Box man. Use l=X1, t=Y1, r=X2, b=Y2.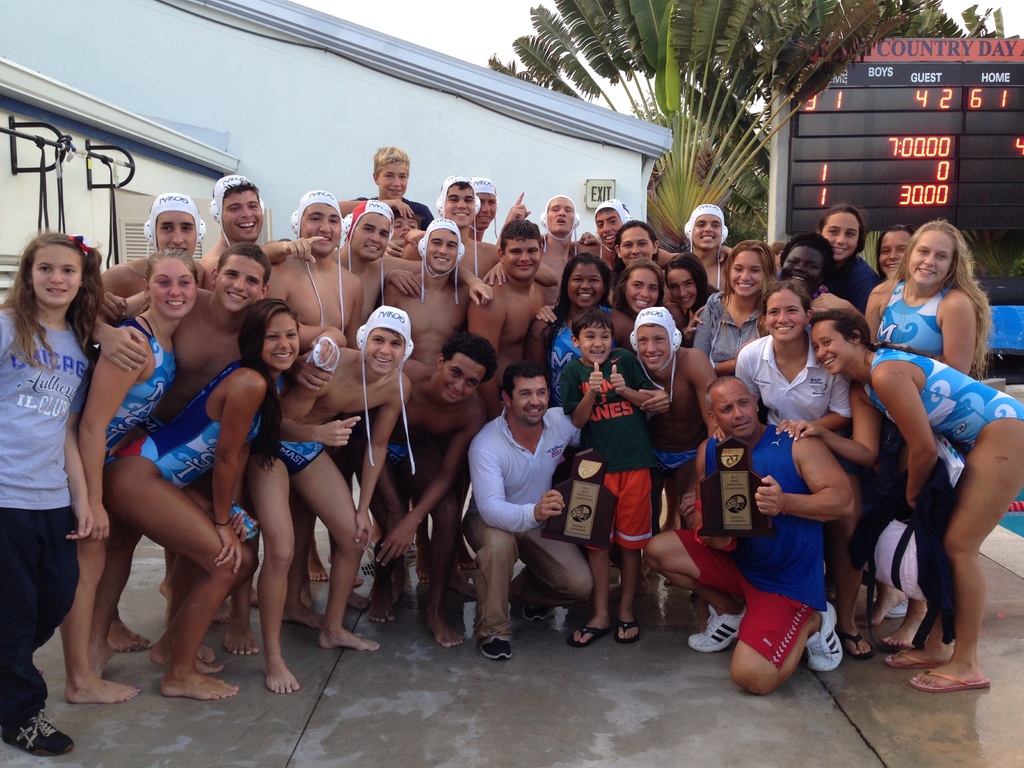
l=684, t=204, r=740, b=292.
